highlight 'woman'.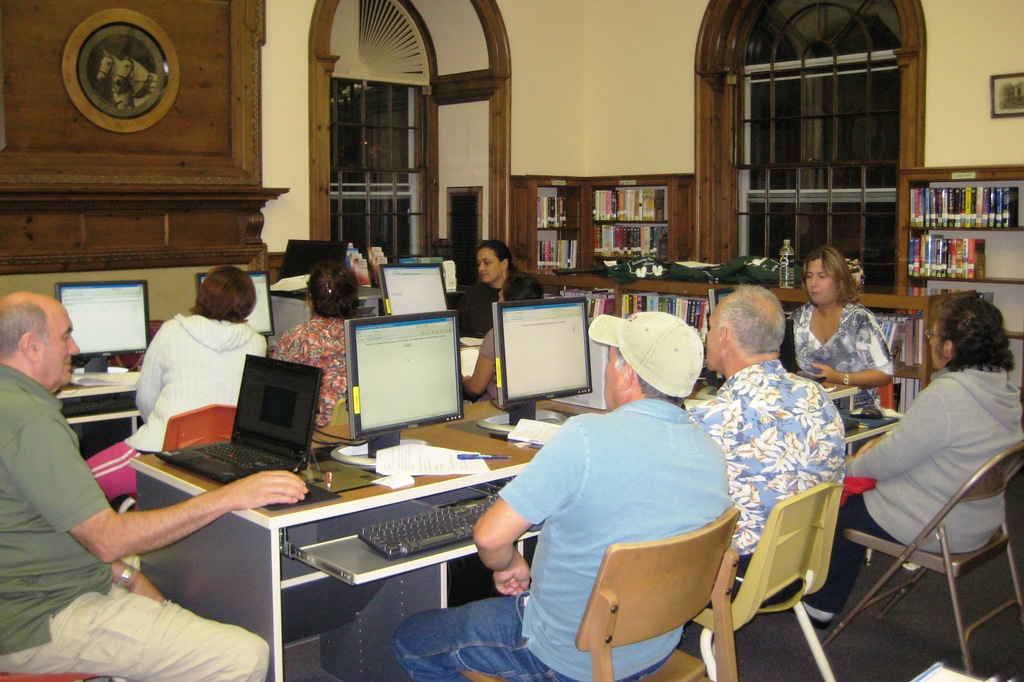
Highlighted region: x1=88, y1=266, x2=274, y2=491.
